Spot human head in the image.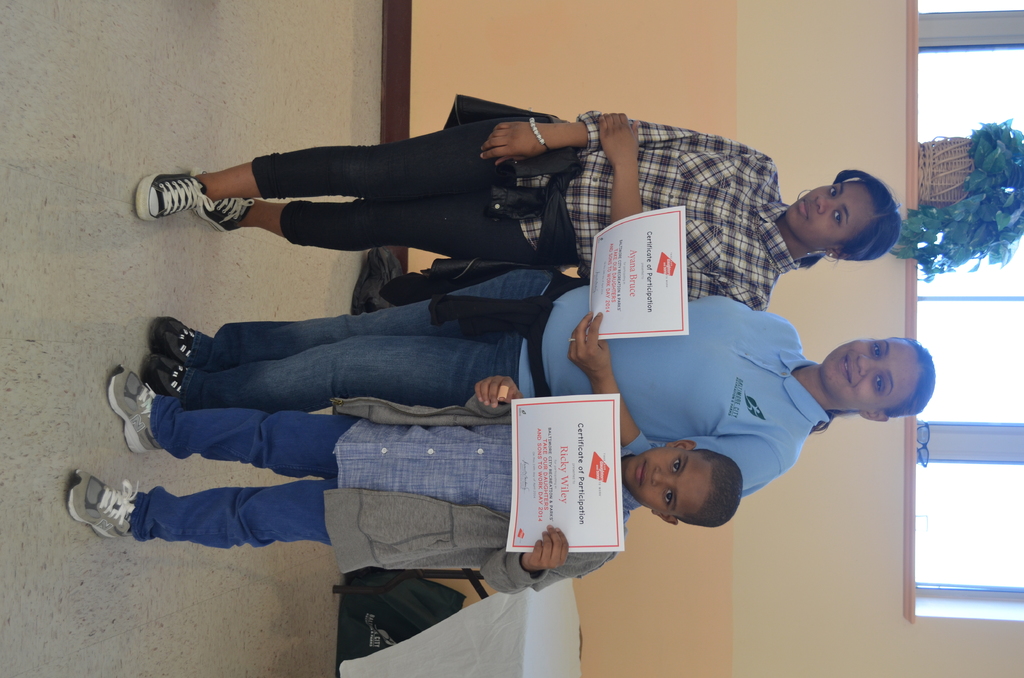
human head found at x1=774 y1=154 x2=906 y2=266.
